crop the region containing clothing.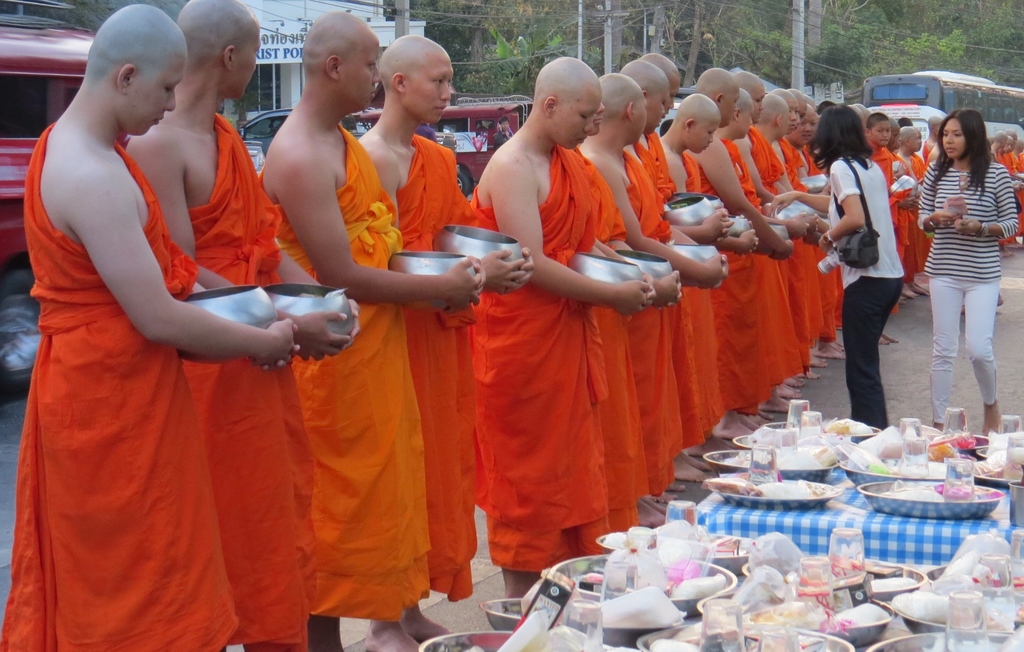
Crop region: bbox=[474, 113, 669, 560].
